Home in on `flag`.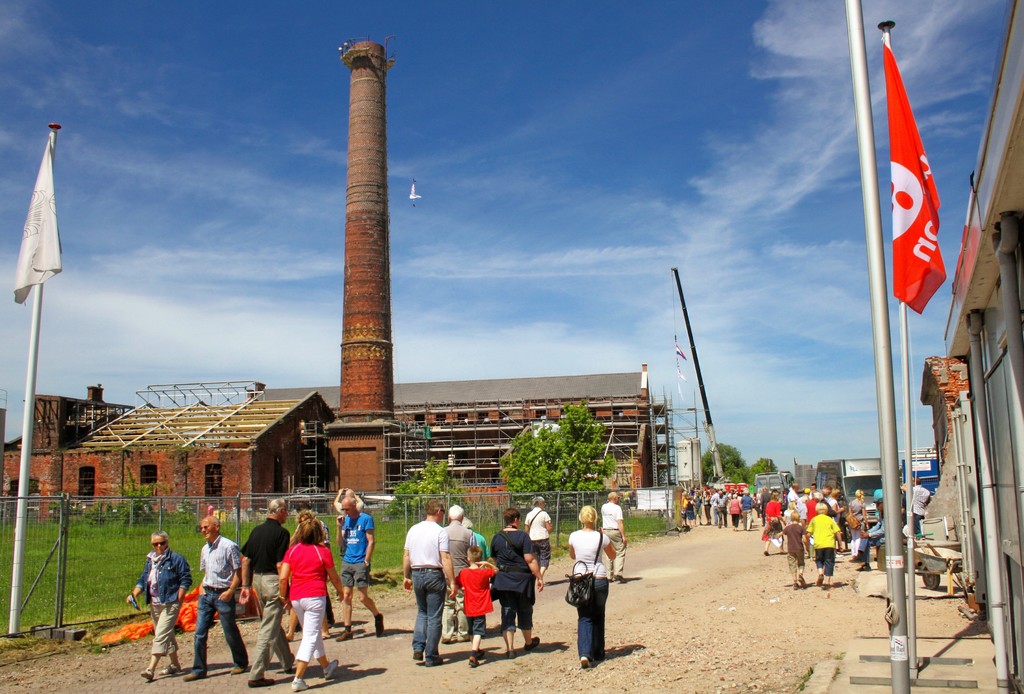
Homed in at rect(676, 344, 689, 359).
